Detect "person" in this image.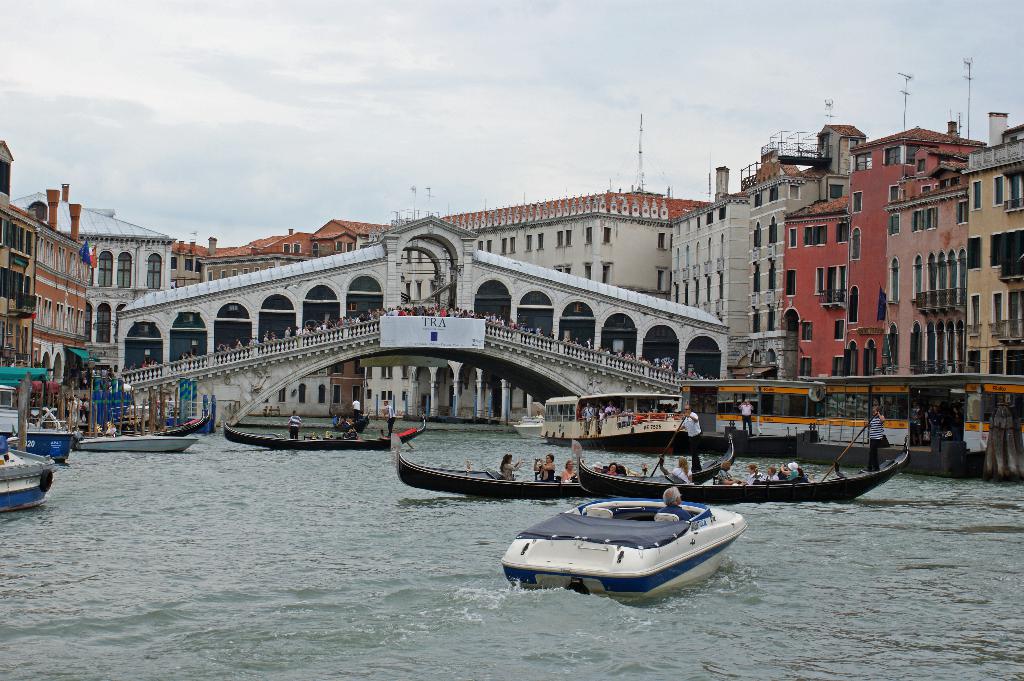
Detection: box(351, 397, 364, 419).
